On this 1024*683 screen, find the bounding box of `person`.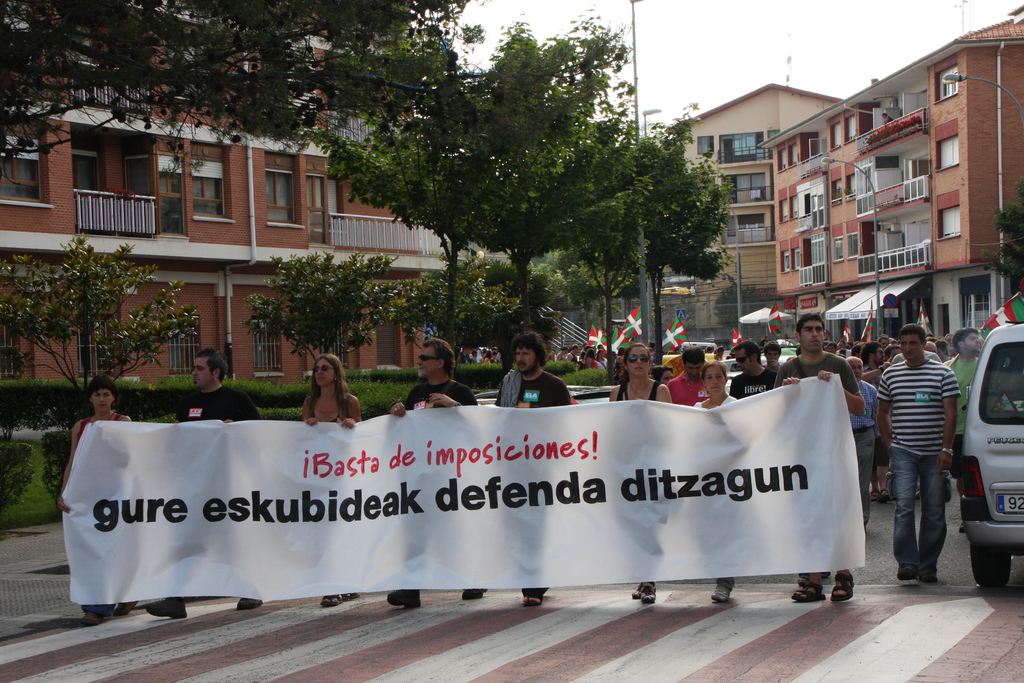
Bounding box: [left=605, top=314, right=989, bottom=600].
